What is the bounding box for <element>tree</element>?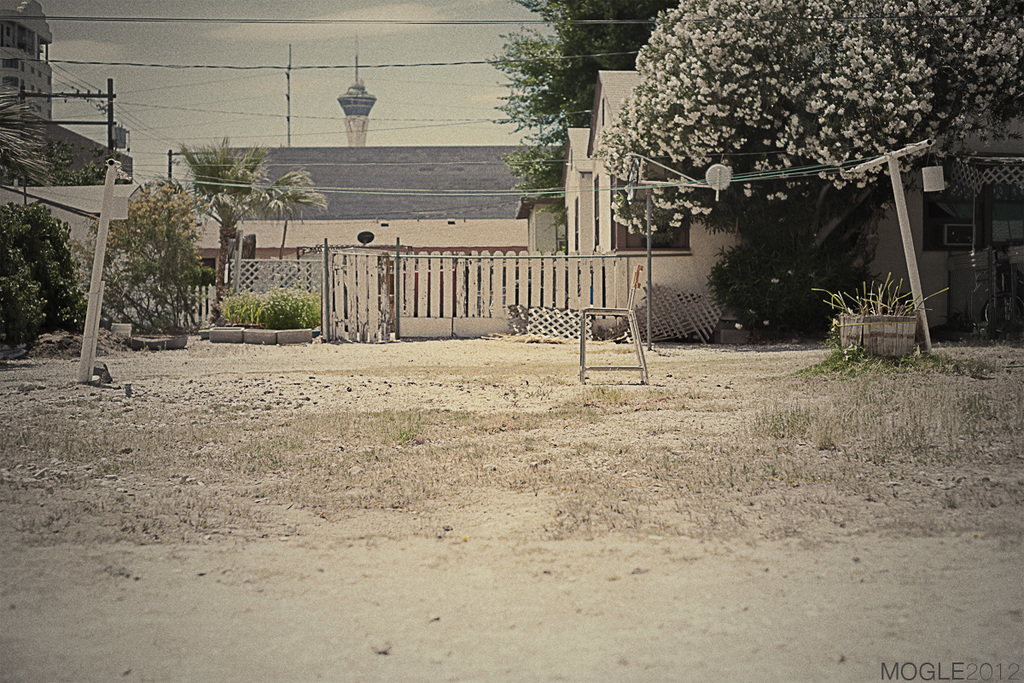
bbox=(486, 0, 679, 219).
